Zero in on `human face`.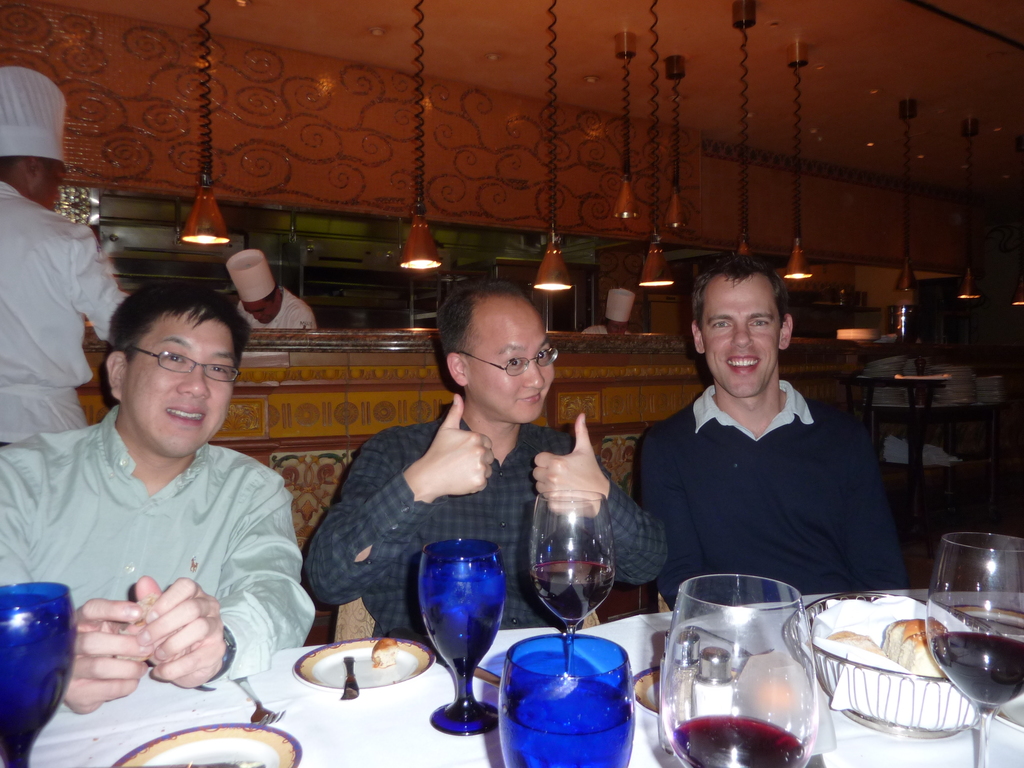
Zeroed in: box=[701, 278, 781, 399].
